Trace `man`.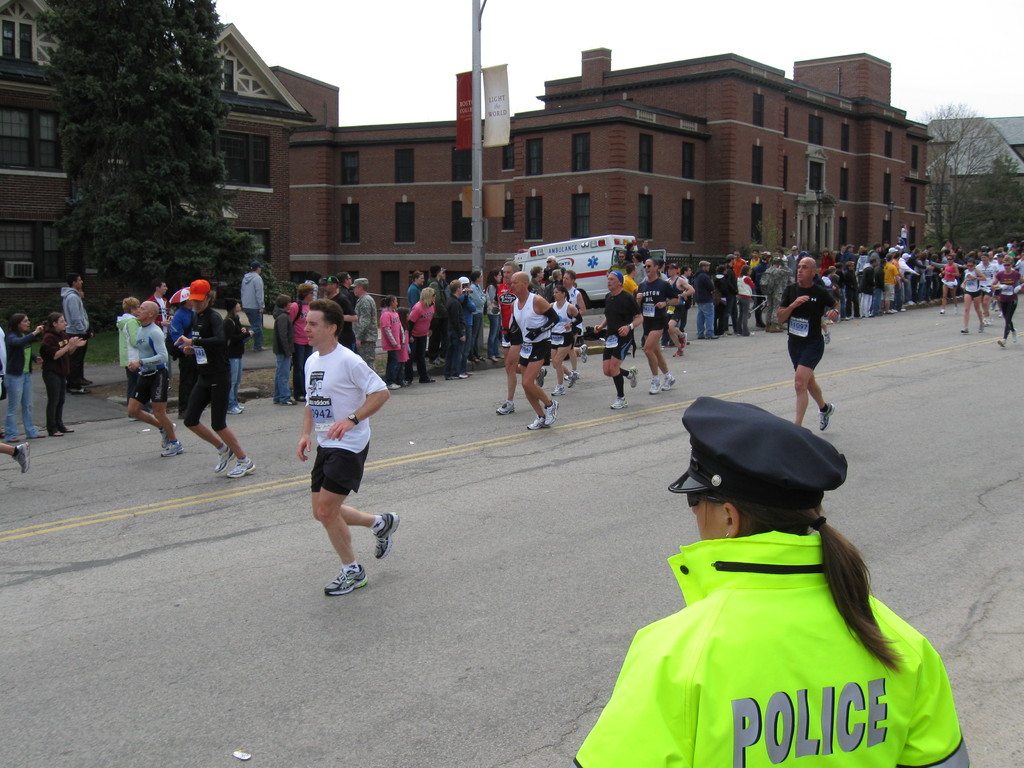
Traced to <bbox>60, 276, 94, 392</bbox>.
